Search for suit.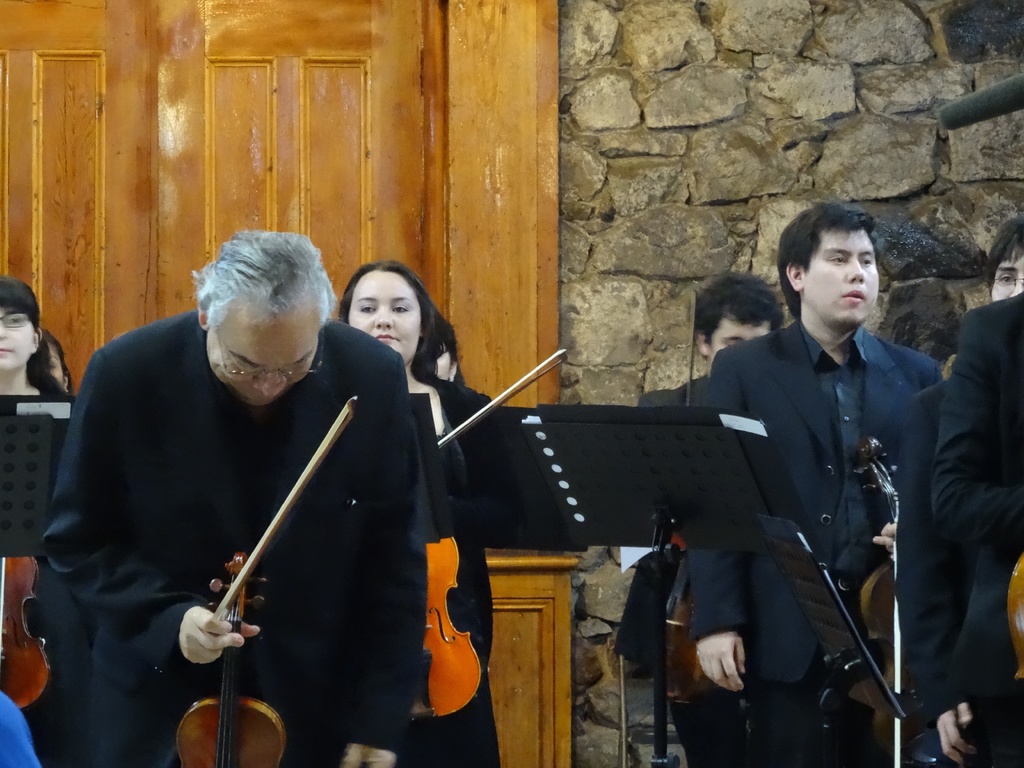
Found at crop(657, 266, 962, 711).
